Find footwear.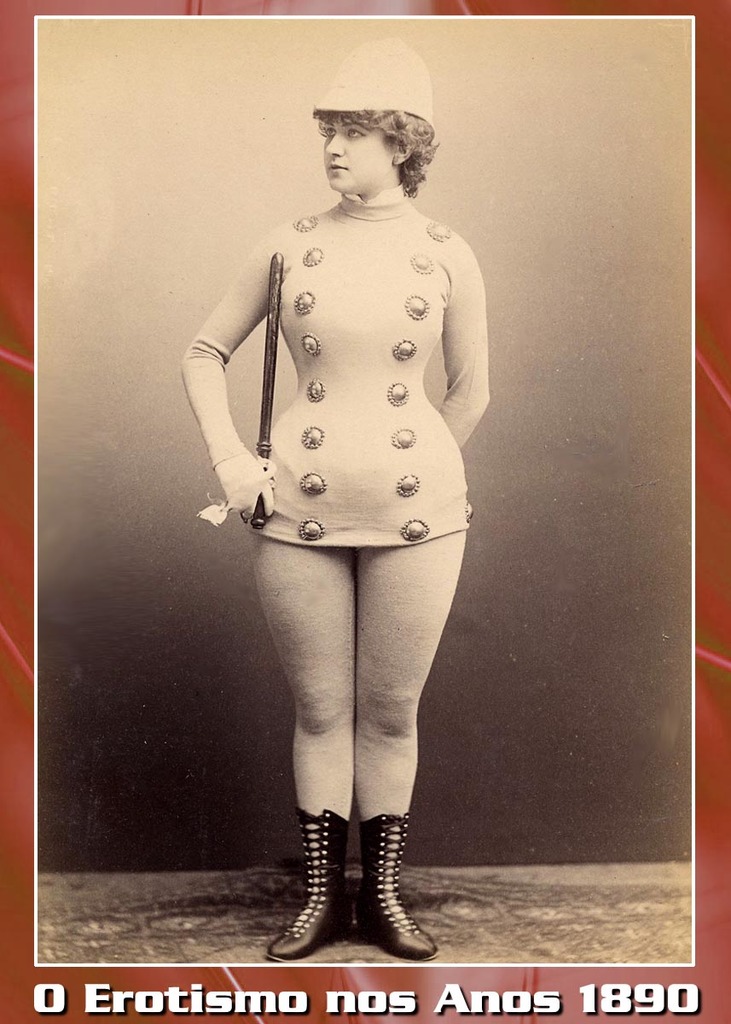
crop(275, 808, 347, 963).
